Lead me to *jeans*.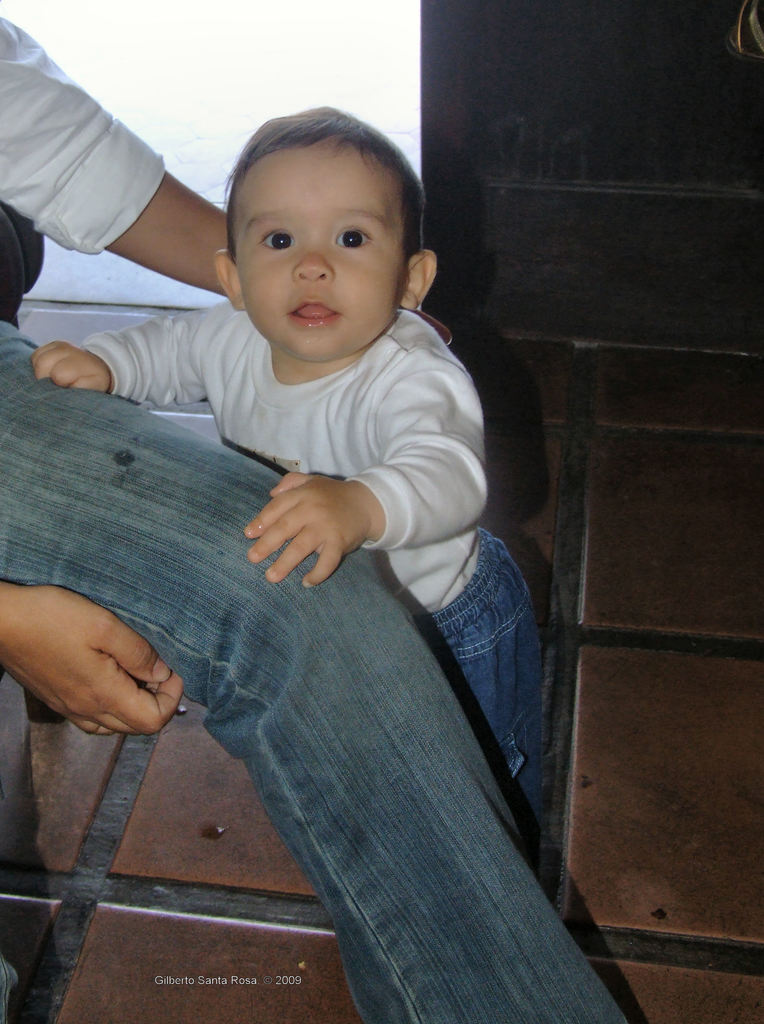
Lead to <region>0, 310, 646, 1023</region>.
